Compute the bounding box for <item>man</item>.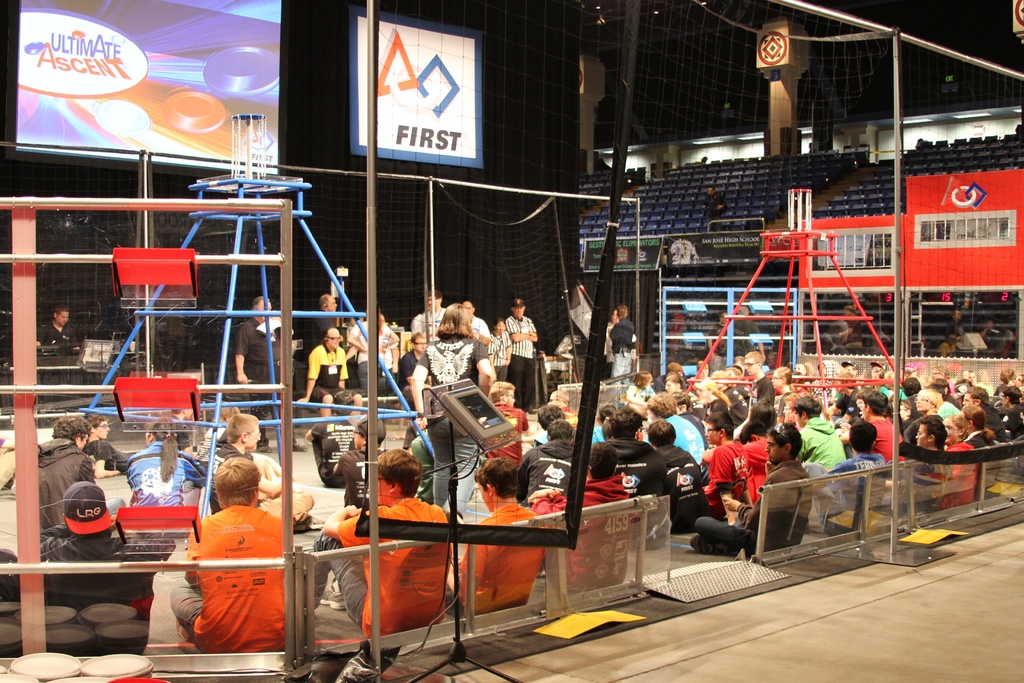
<region>504, 297, 537, 415</region>.
